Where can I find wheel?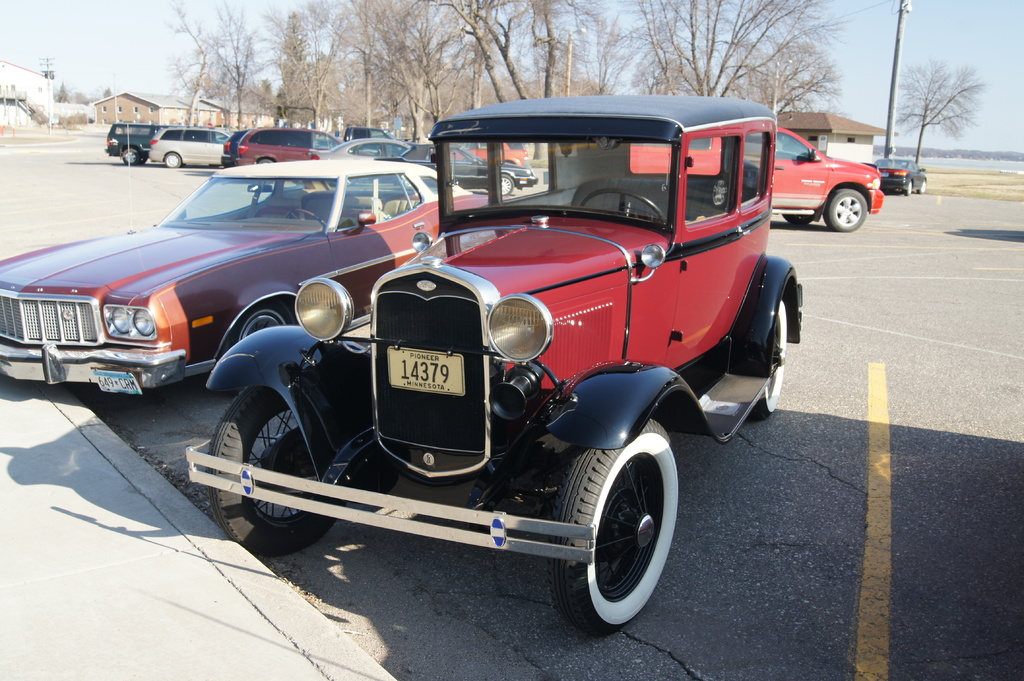
You can find it at [254,159,271,163].
